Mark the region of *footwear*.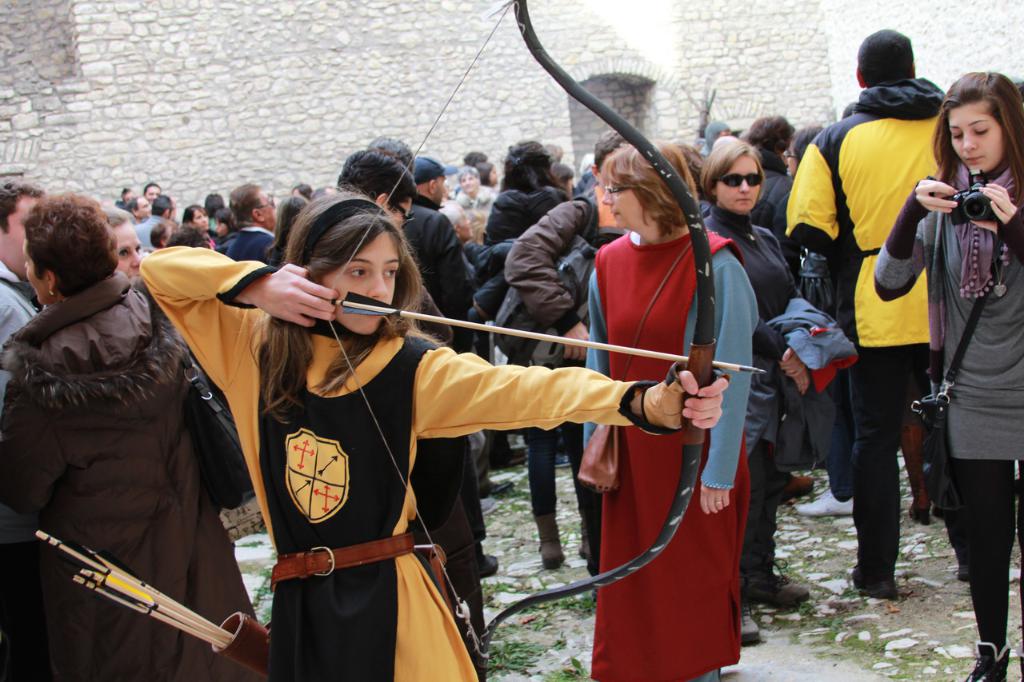
Region: 743/556/810/608.
